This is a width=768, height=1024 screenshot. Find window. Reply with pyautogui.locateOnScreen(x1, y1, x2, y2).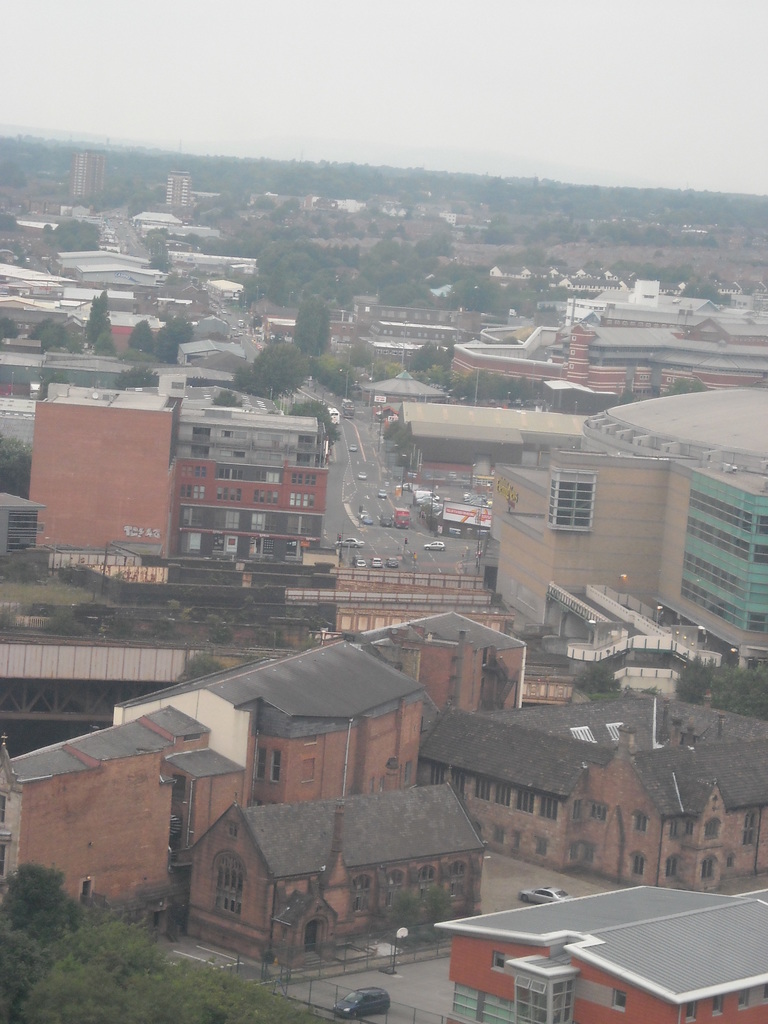
pyautogui.locateOnScreen(227, 817, 241, 835).
